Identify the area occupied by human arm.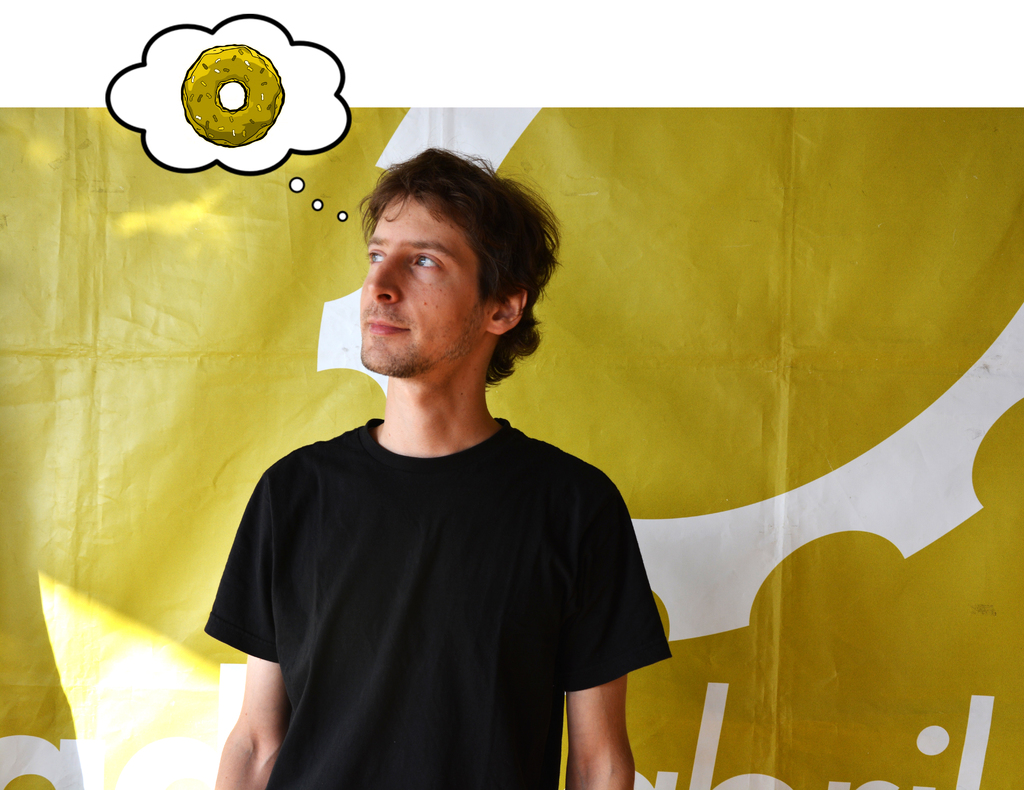
Area: (x1=202, y1=467, x2=289, y2=789).
